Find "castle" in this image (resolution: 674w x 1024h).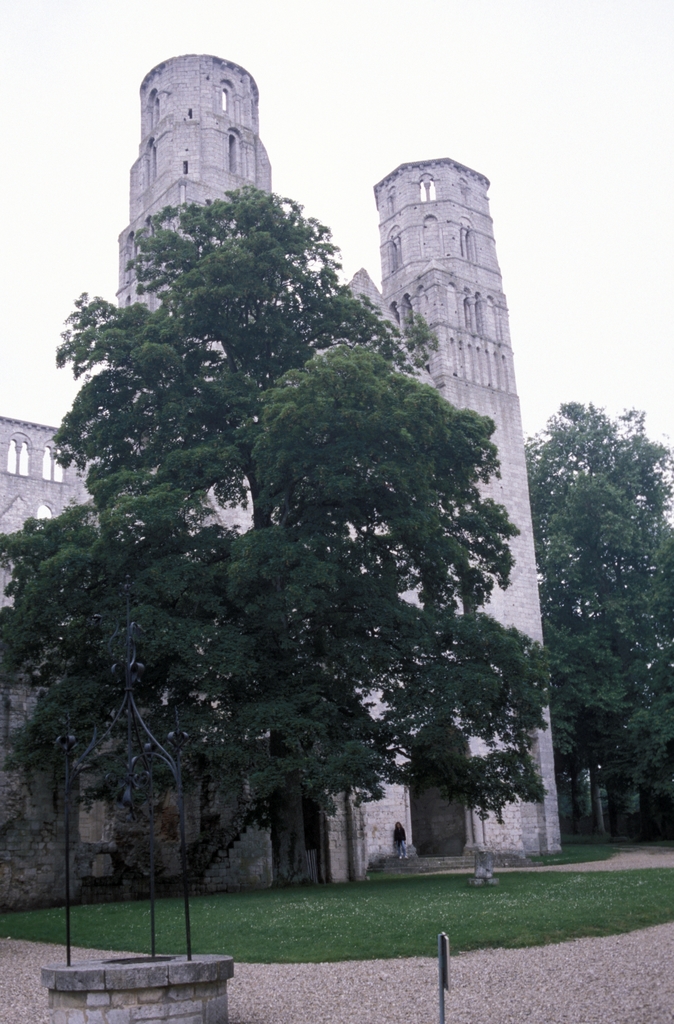
detection(0, 52, 574, 916).
